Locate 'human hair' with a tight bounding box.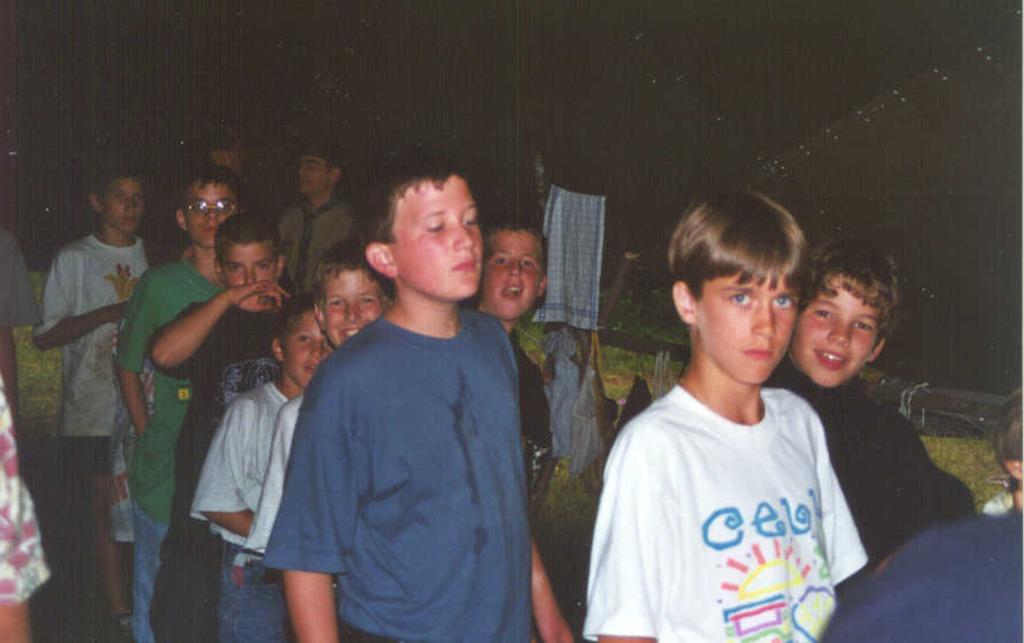
box=[361, 160, 470, 307].
